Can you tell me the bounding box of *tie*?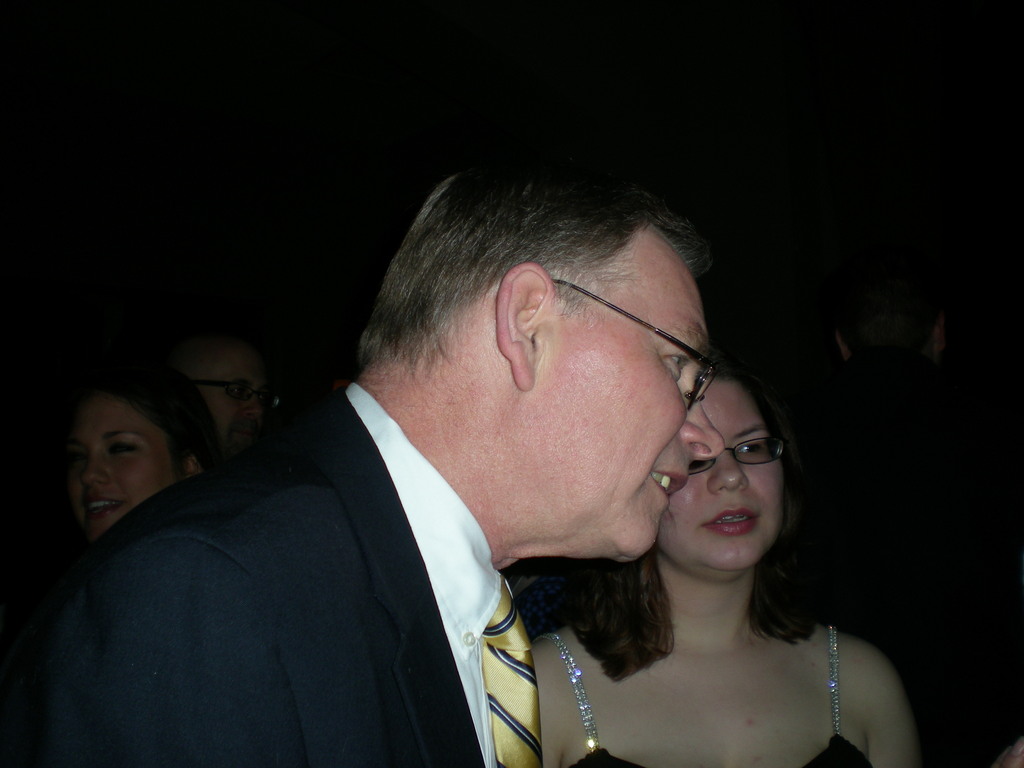
l=483, t=573, r=550, b=767.
